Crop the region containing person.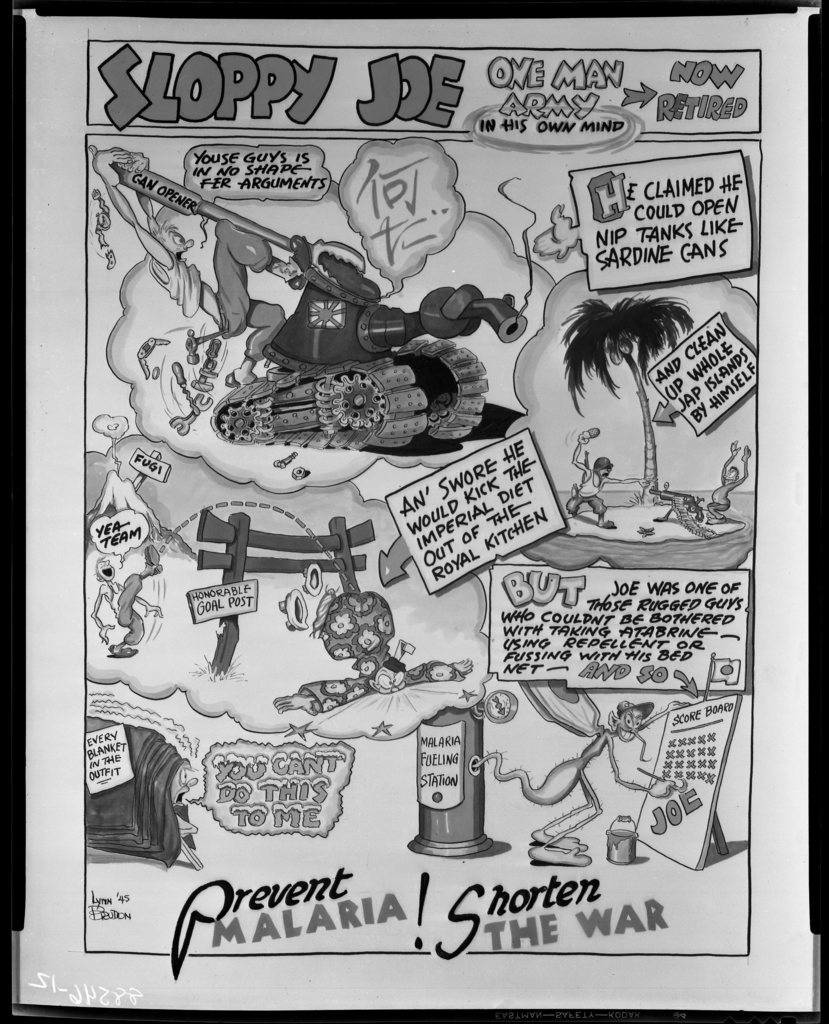
Crop region: 90,538,165,659.
